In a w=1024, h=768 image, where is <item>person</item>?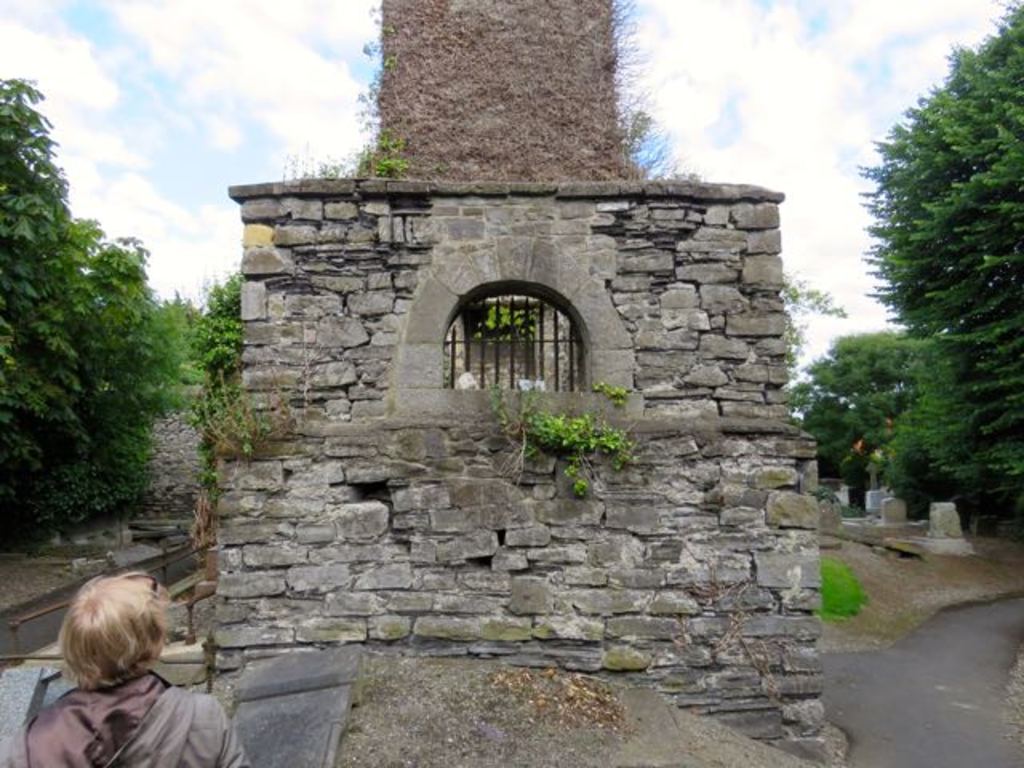
(2,571,259,766).
